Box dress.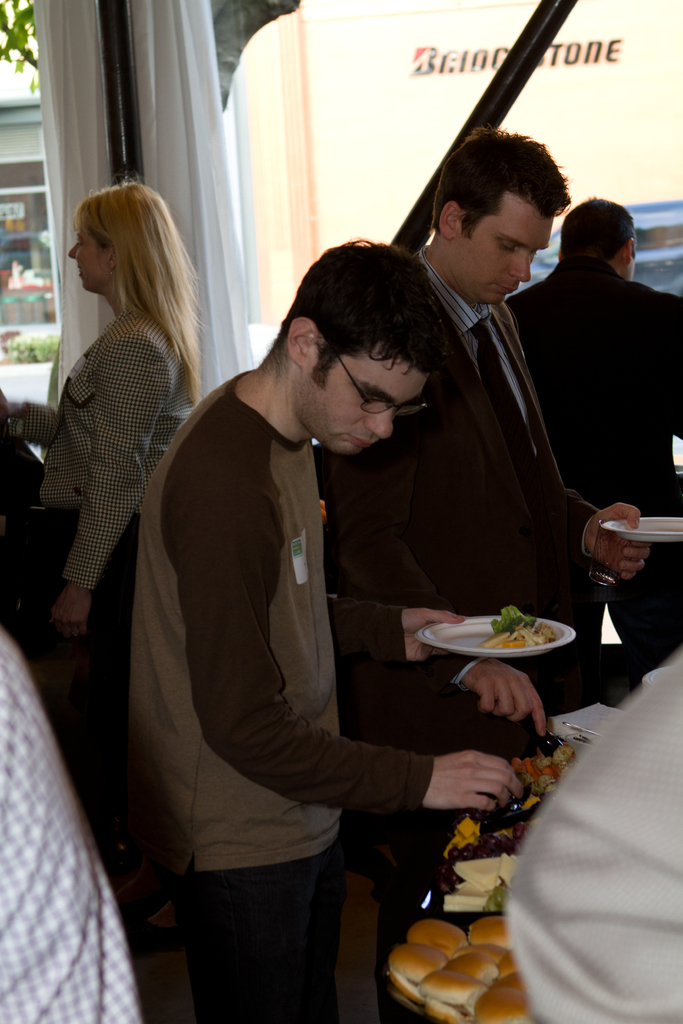
box(0, 308, 195, 673).
